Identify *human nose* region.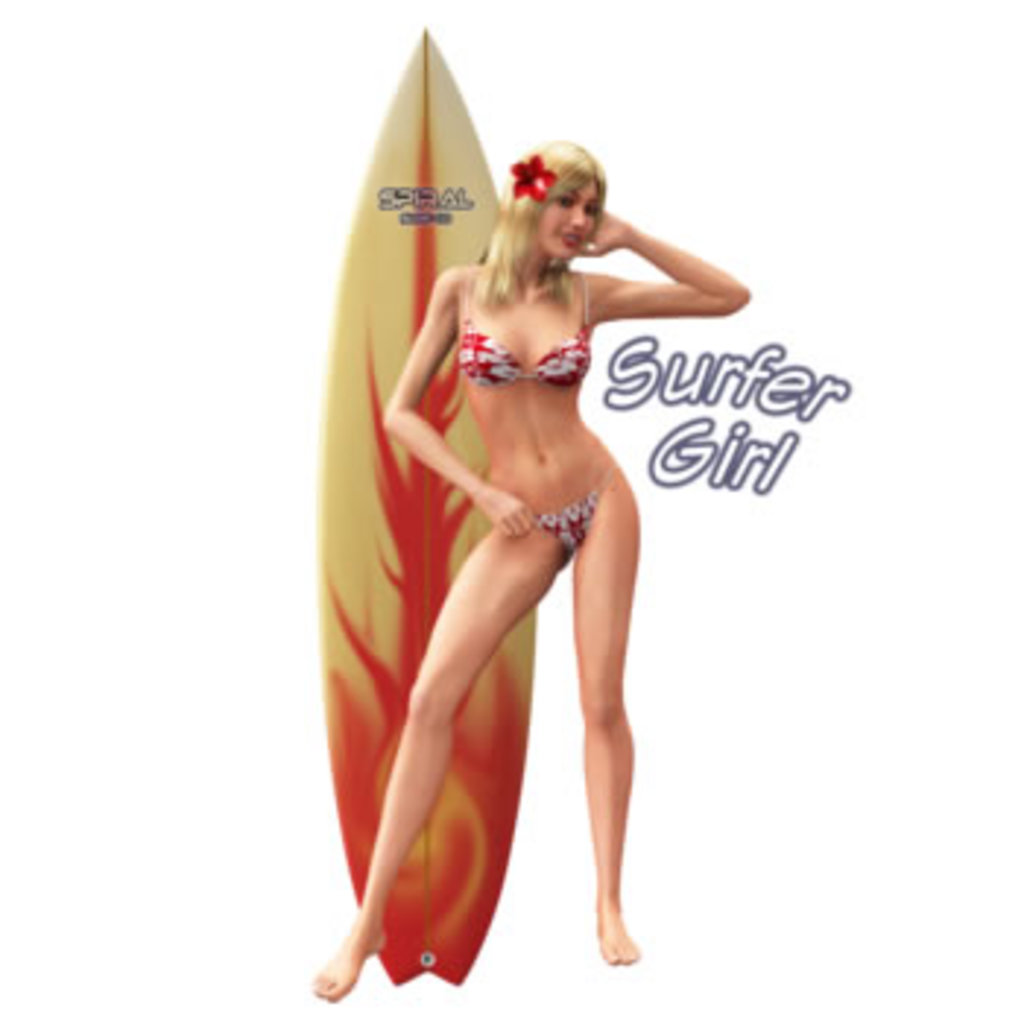
Region: region(568, 202, 588, 225).
